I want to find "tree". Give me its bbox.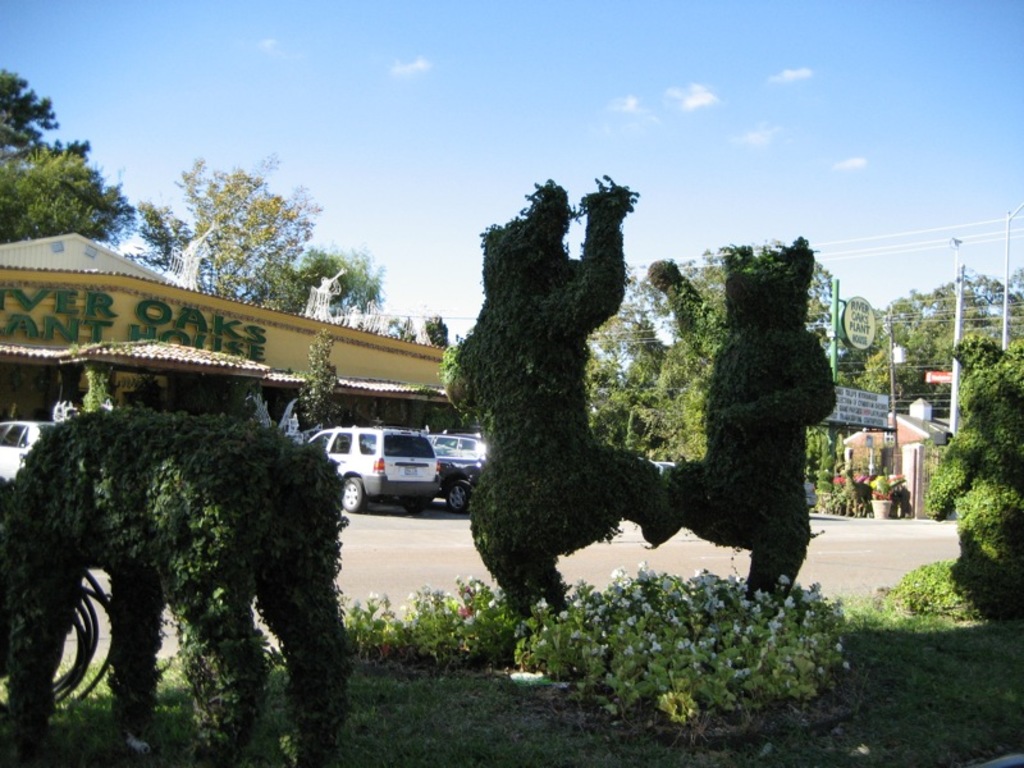
select_region(0, 70, 67, 178).
